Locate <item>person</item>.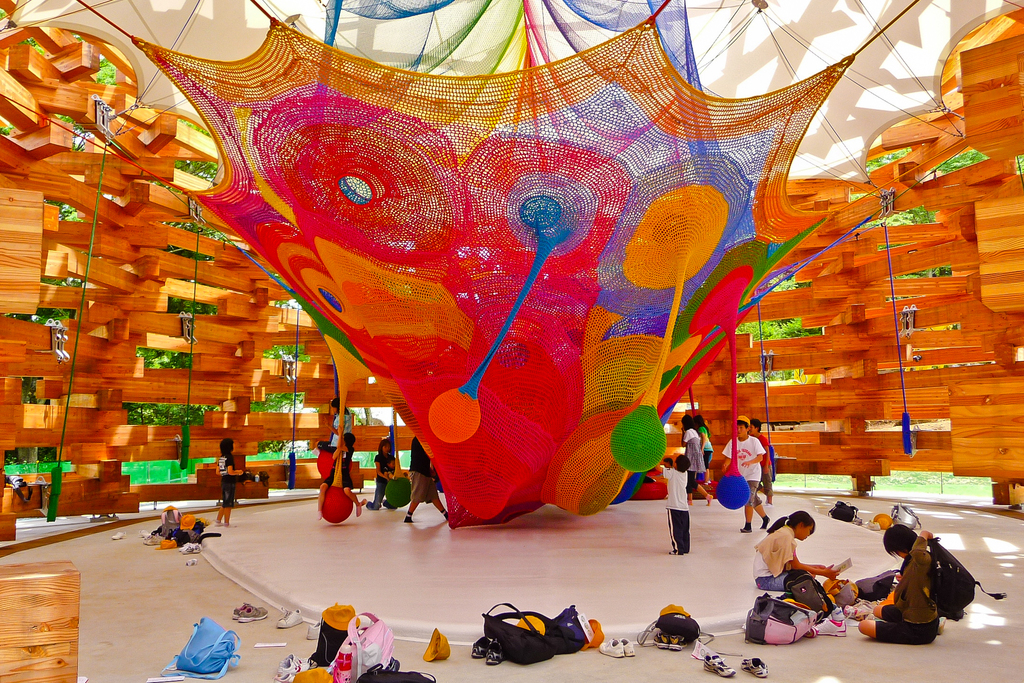
Bounding box: x1=212 y1=434 x2=257 y2=534.
